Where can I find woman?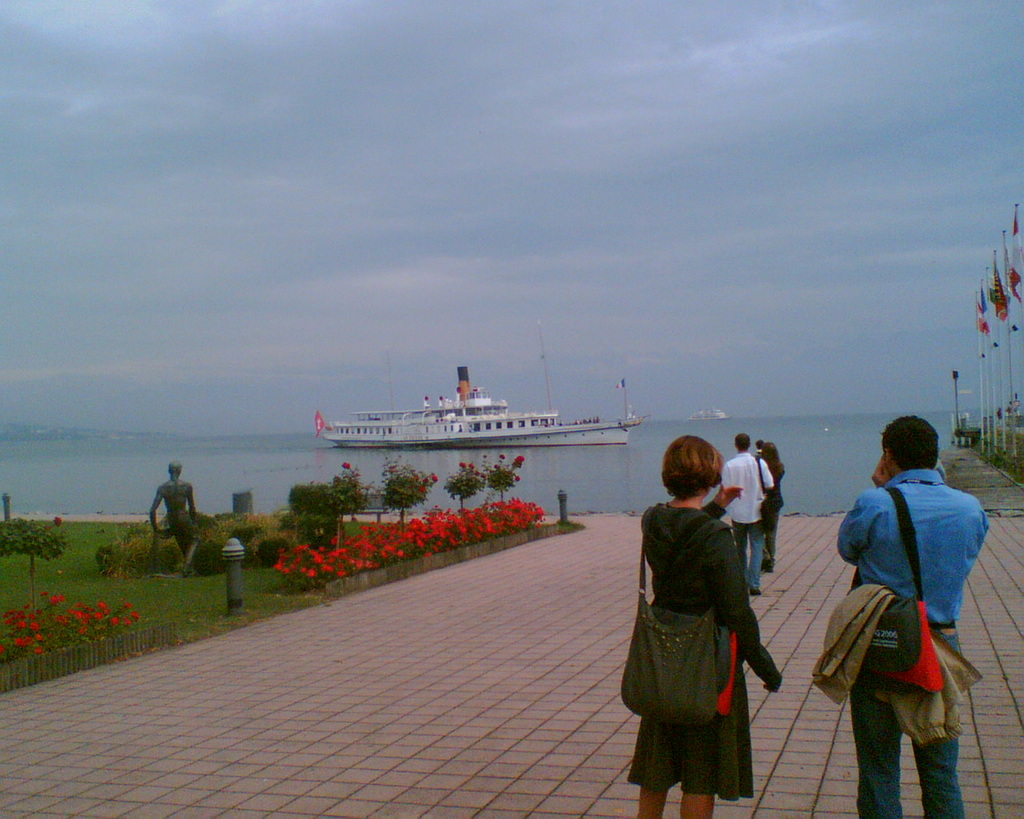
You can find it at (757,442,790,575).
